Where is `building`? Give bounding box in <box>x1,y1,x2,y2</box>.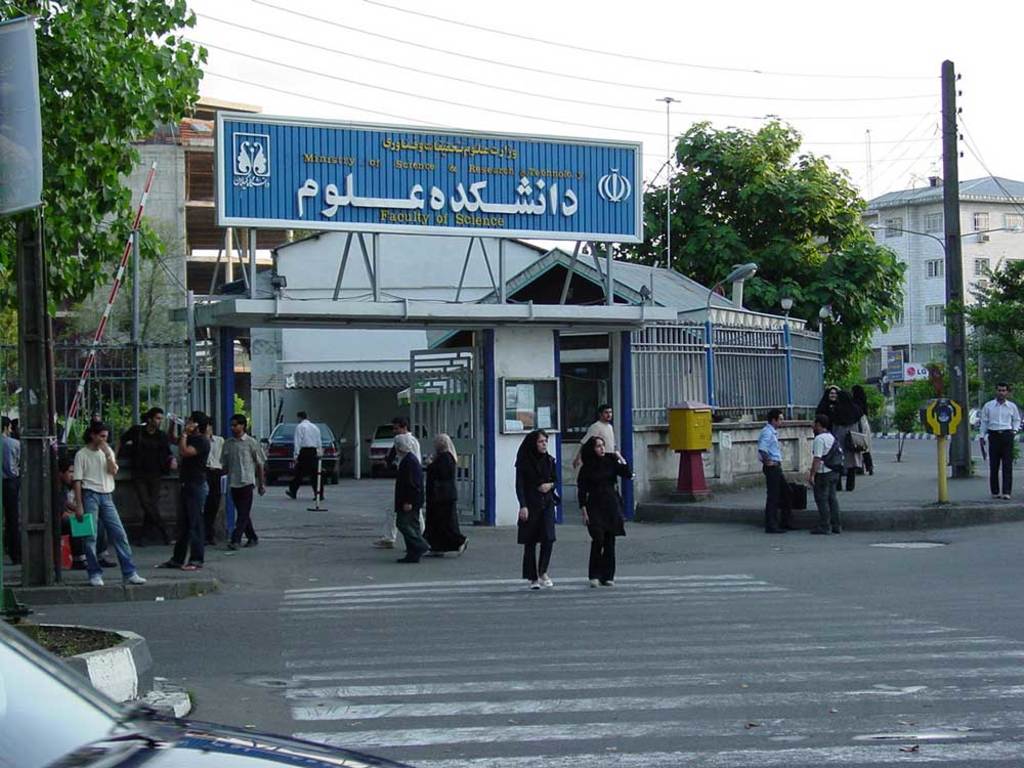
<box>0,129,817,526</box>.
